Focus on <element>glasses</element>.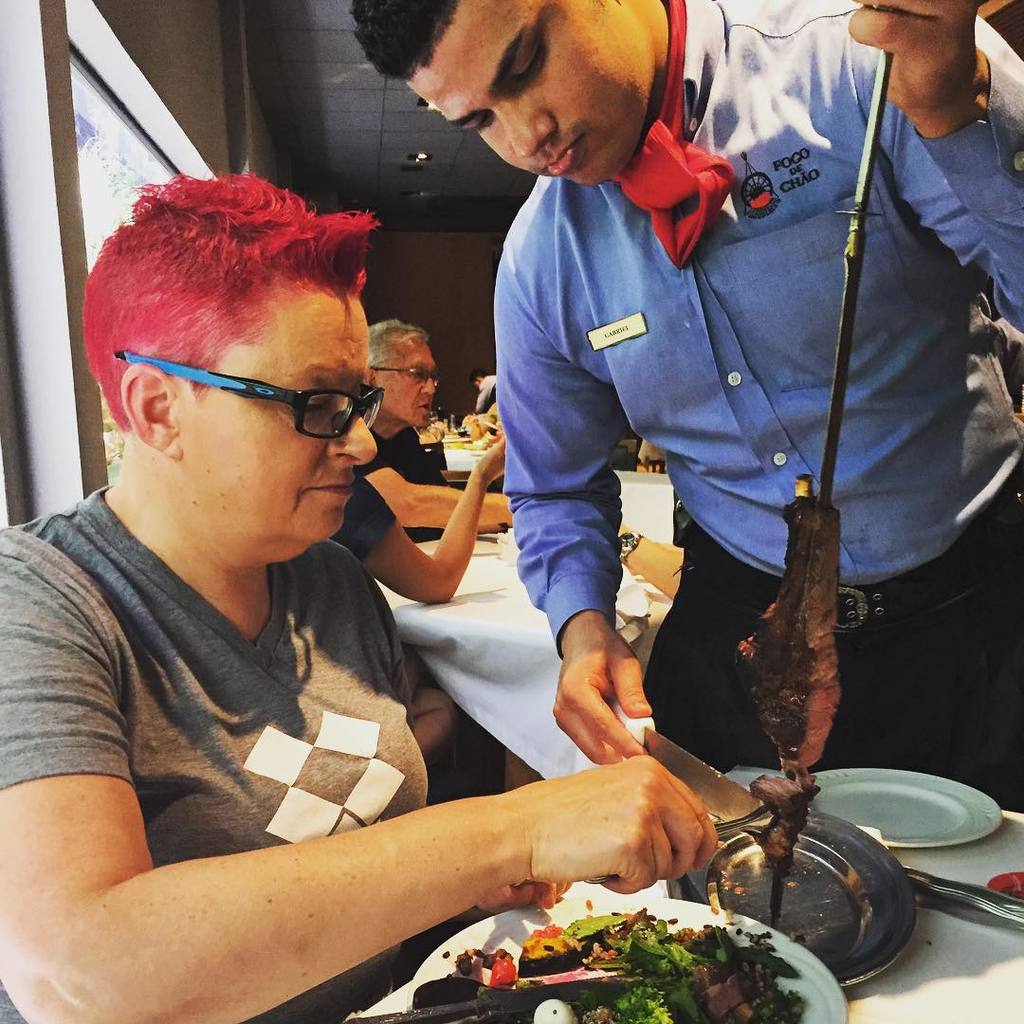
Focused at (365, 363, 441, 386).
